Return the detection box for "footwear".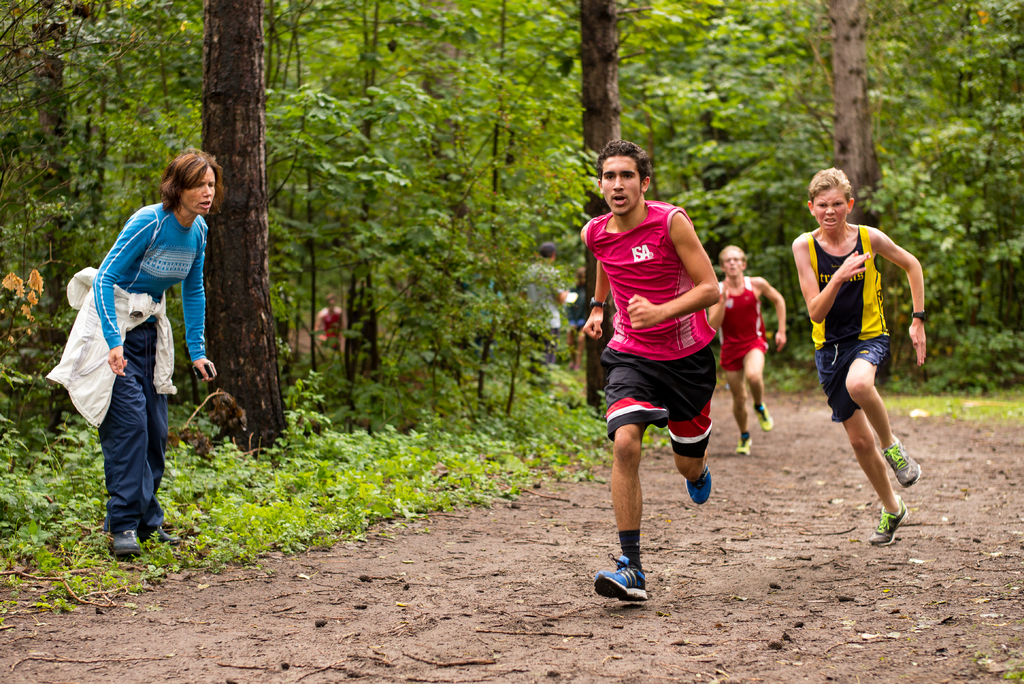
<box>867,493,909,547</box>.
